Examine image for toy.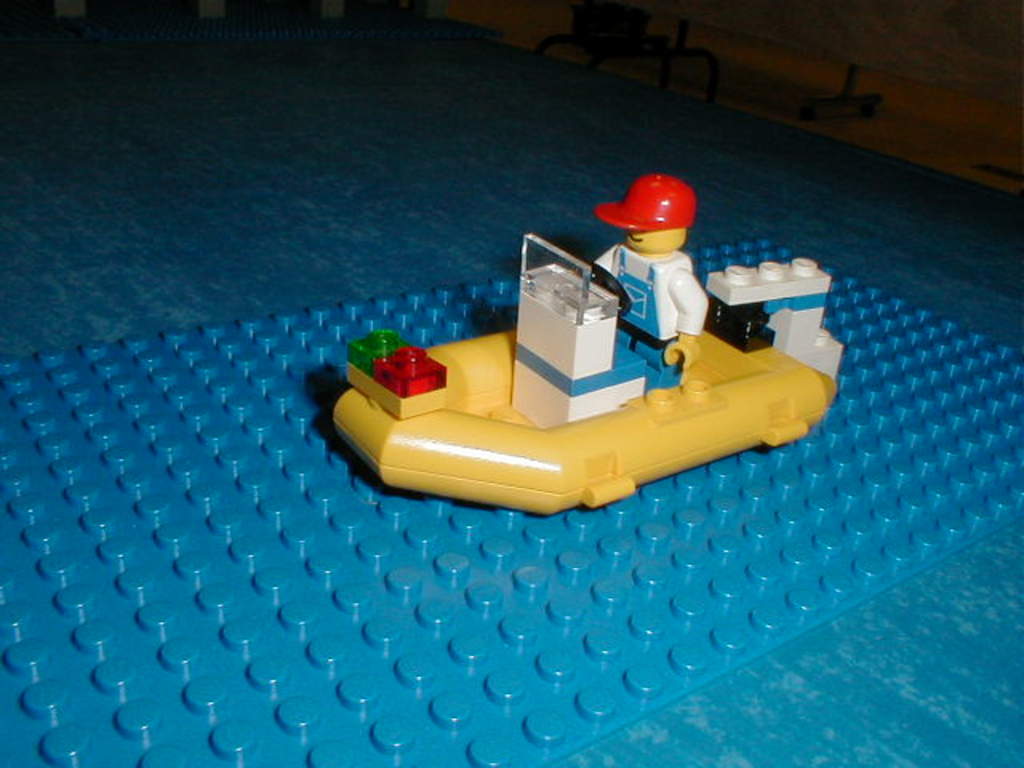
Examination result: select_region(354, 195, 861, 507).
